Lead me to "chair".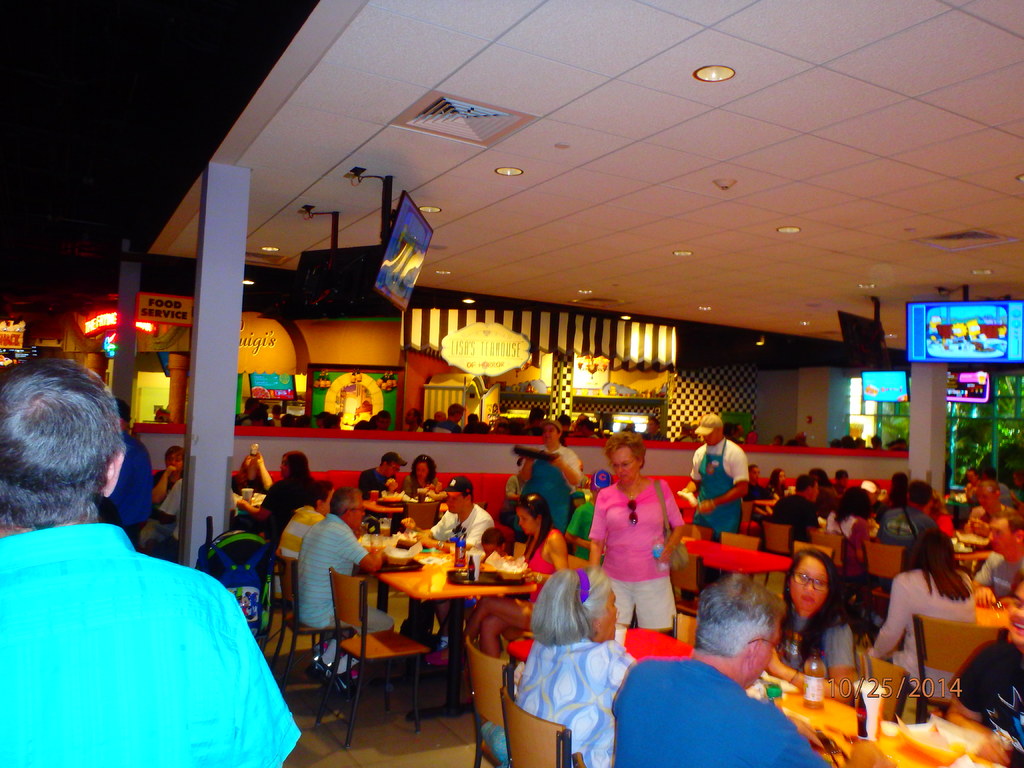
Lead to bbox=[667, 610, 701, 648].
